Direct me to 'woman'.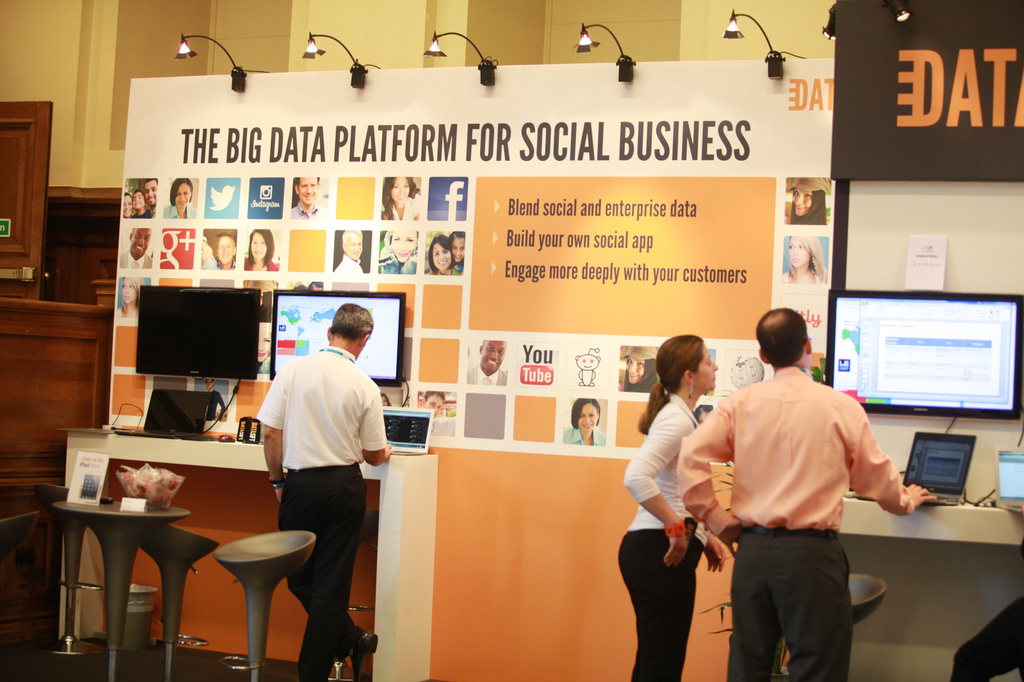
Direction: rect(164, 180, 198, 219).
